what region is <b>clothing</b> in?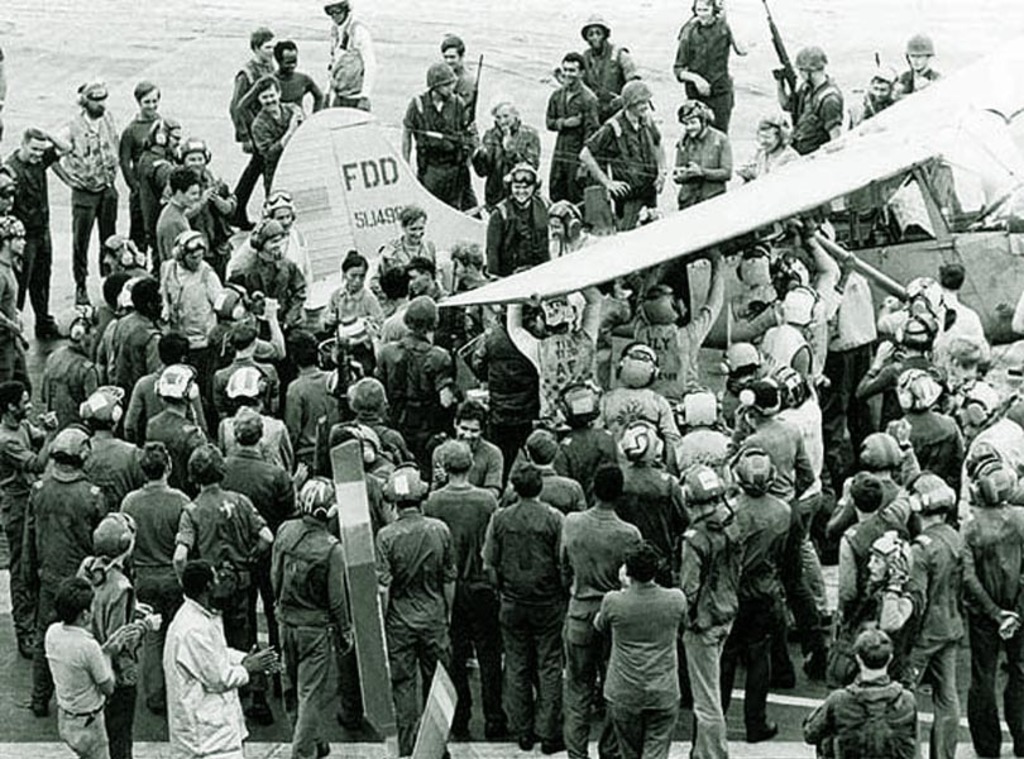
<region>399, 94, 479, 211</region>.
